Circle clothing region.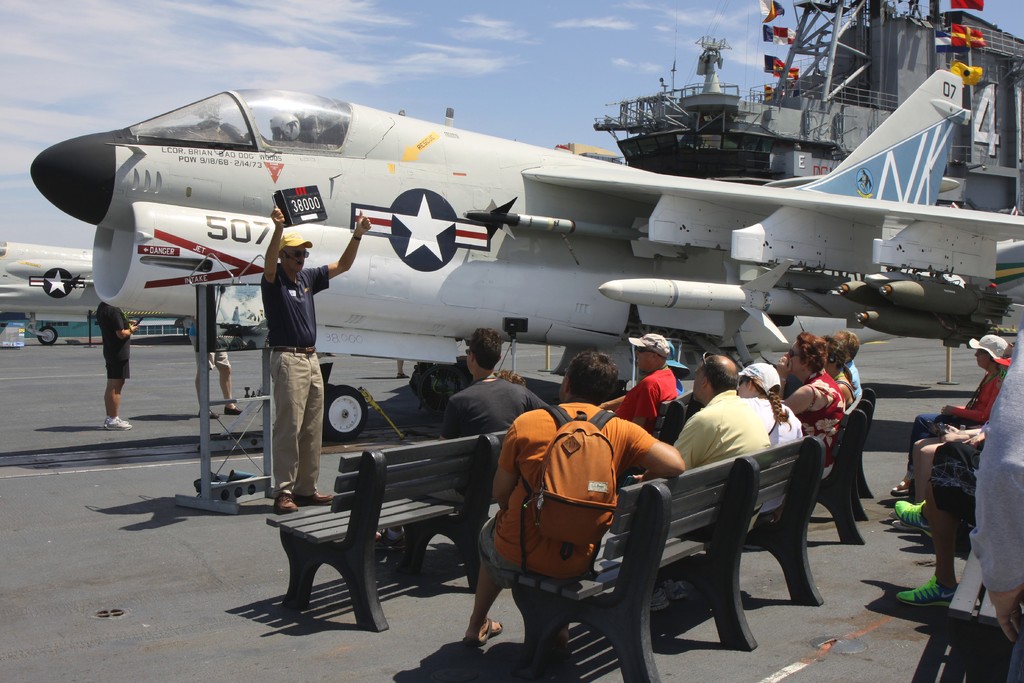
Region: (x1=843, y1=359, x2=865, y2=399).
